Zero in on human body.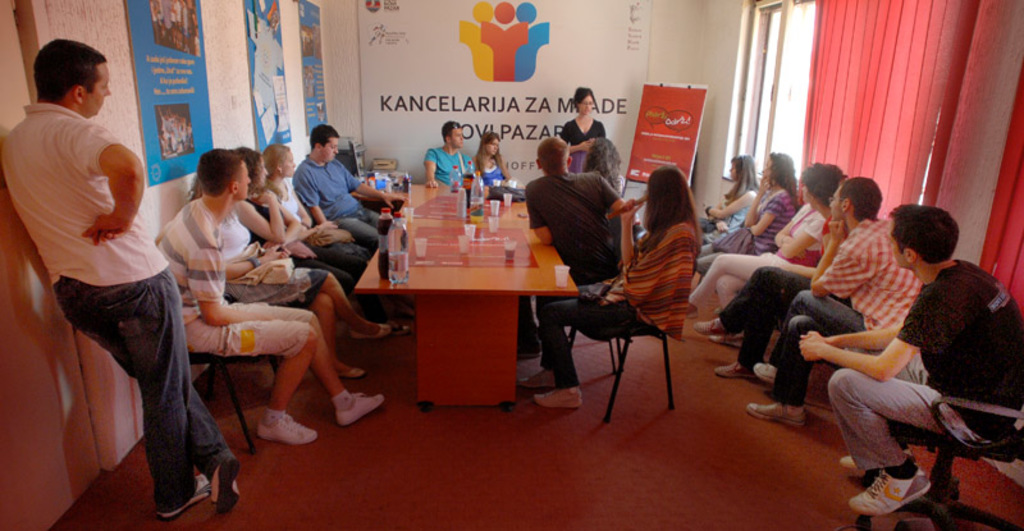
Zeroed in: 261 147 375 308.
